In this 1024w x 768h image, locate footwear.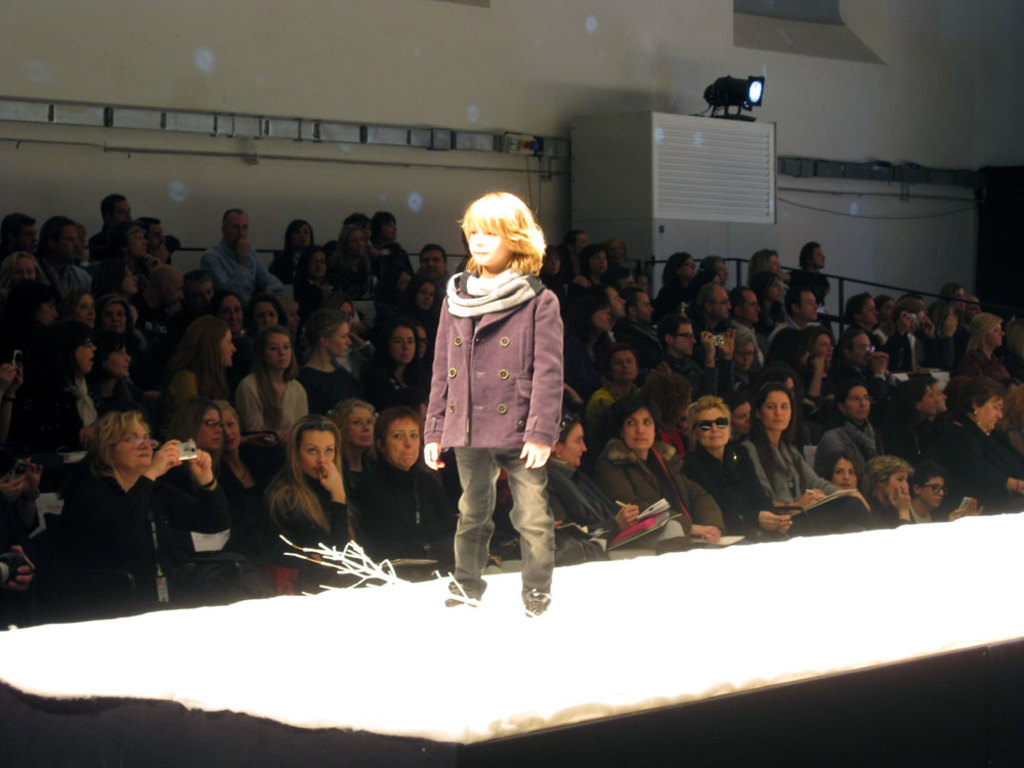
Bounding box: 289/545/396/603.
